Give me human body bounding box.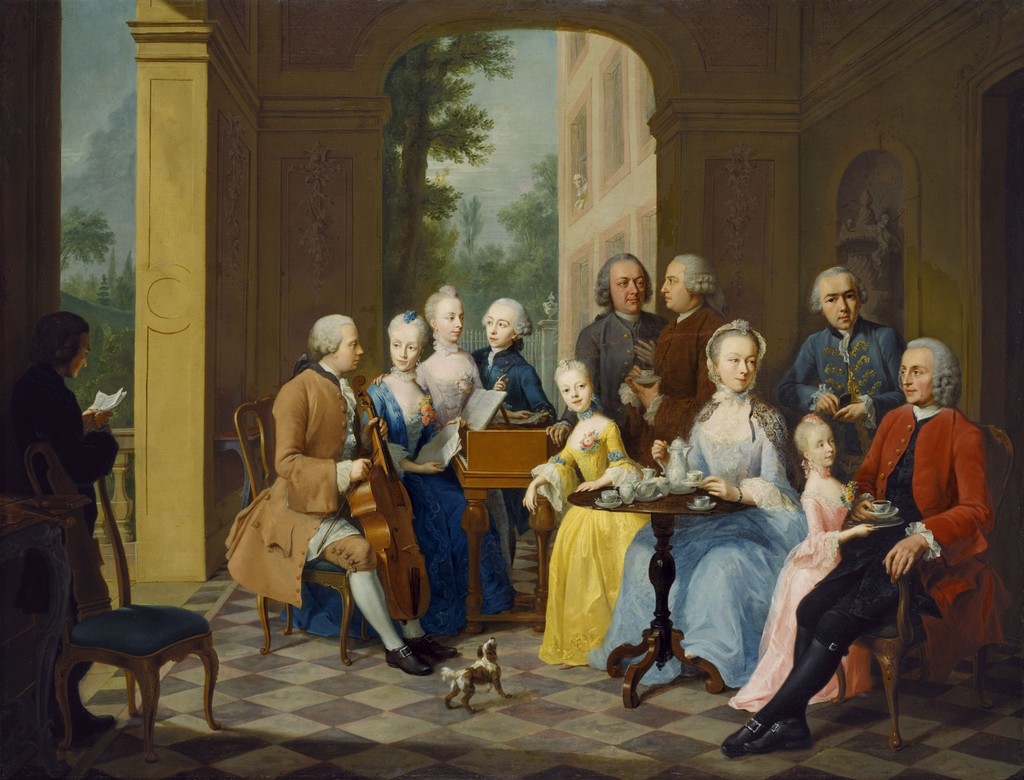
0,296,114,754.
